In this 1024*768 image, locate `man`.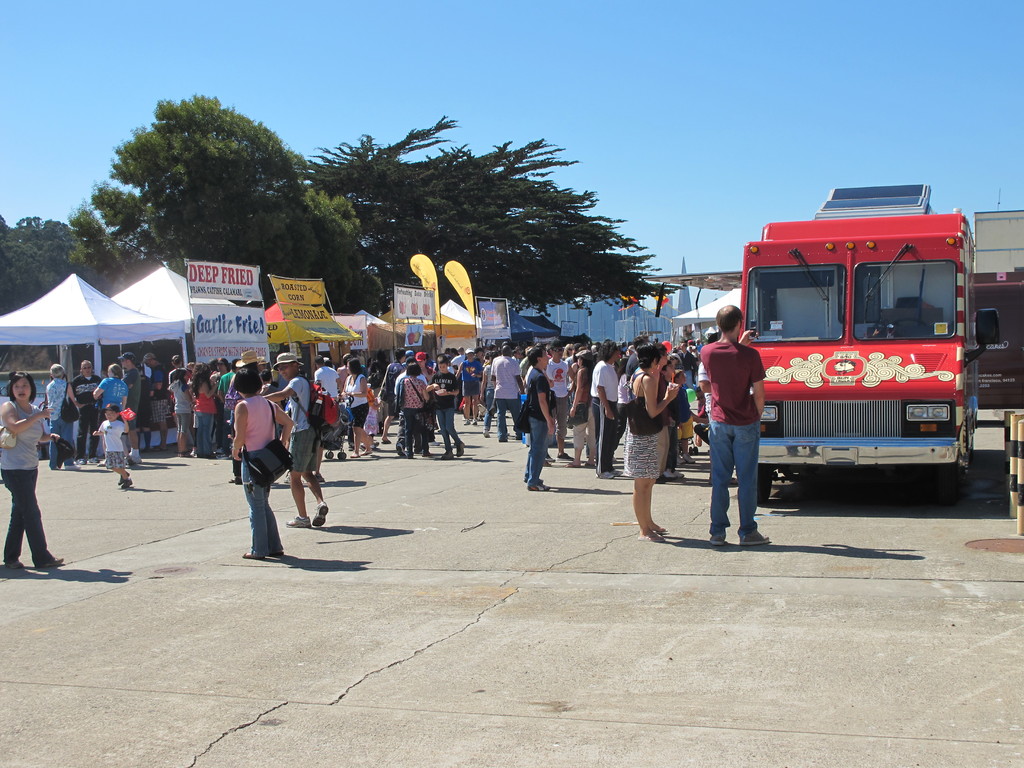
Bounding box: [x1=316, y1=360, x2=346, y2=399].
